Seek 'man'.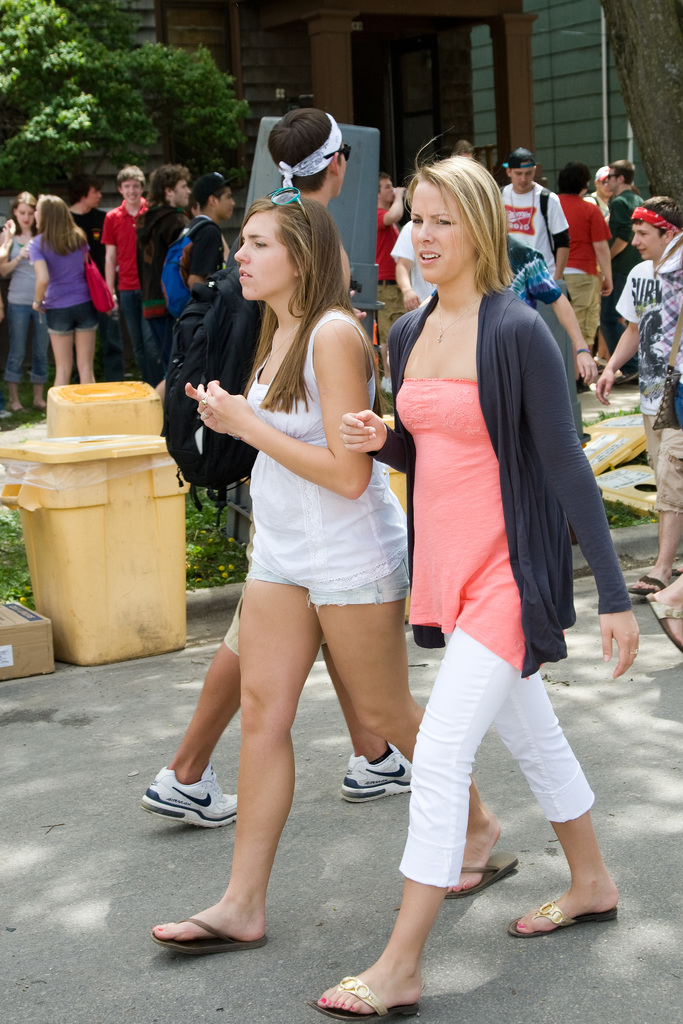
497/147/573/292.
